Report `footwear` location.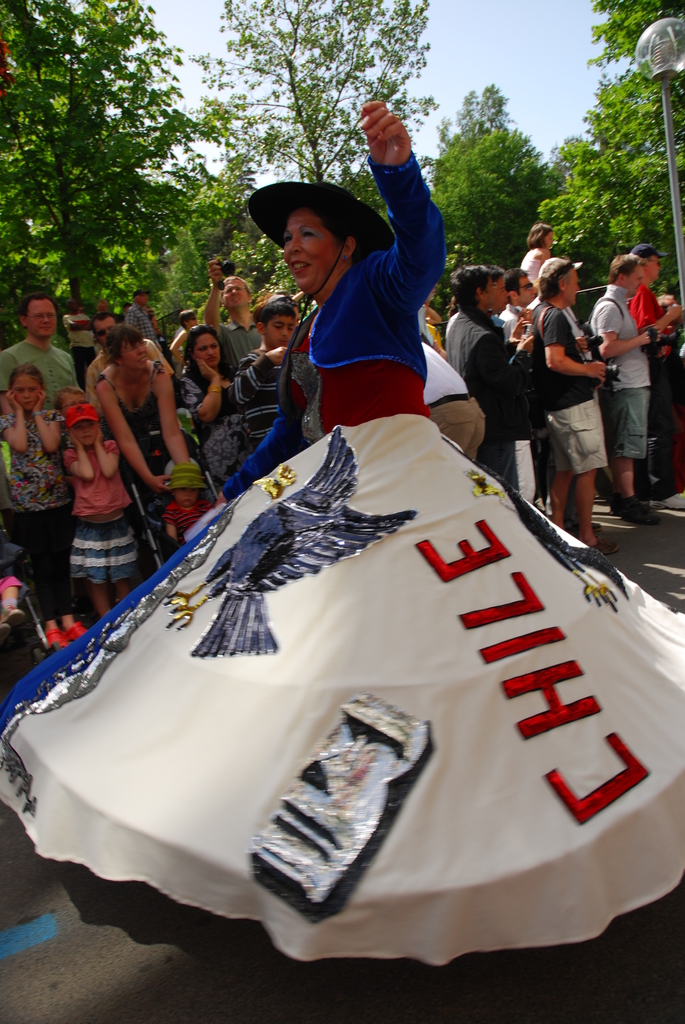
Report: detection(0, 600, 24, 625).
